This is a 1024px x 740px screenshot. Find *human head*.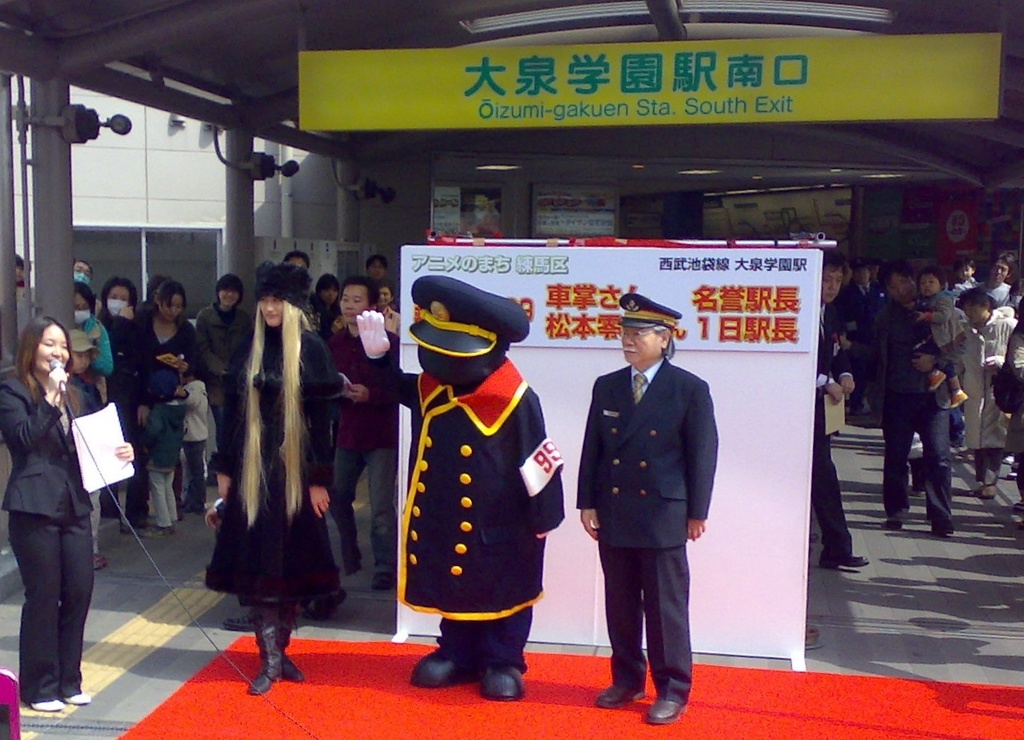
Bounding box: 317, 272, 340, 305.
